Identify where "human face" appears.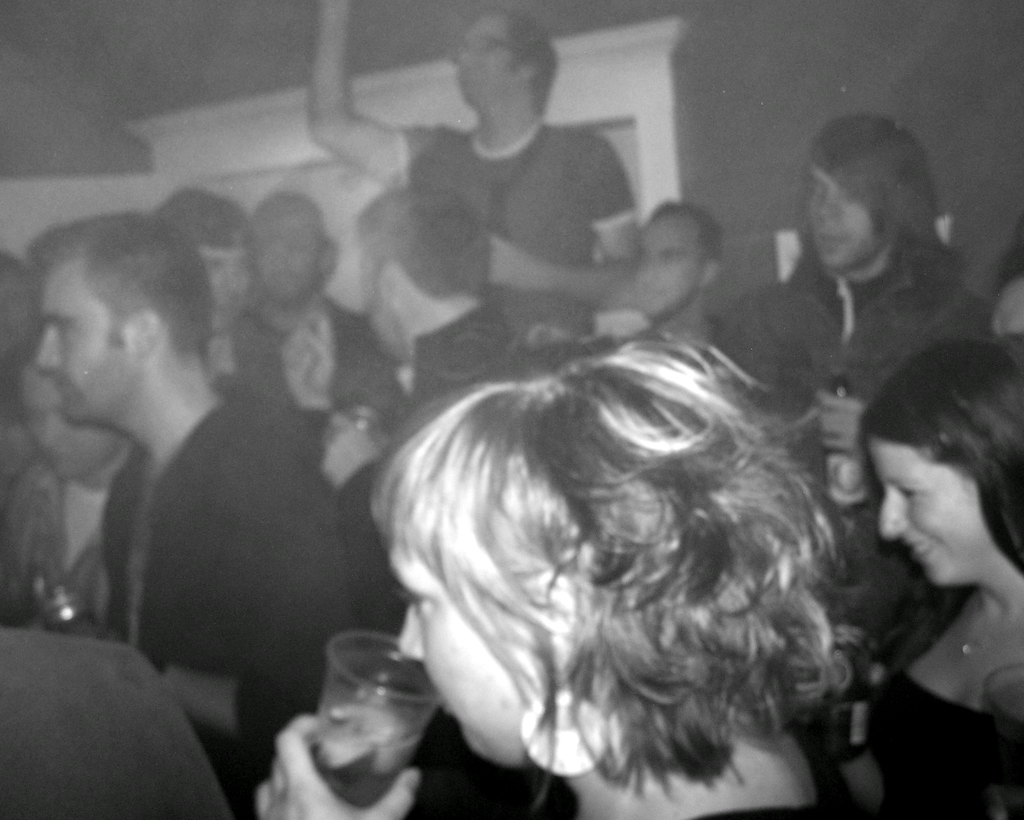
Appears at <bbox>17, 370, 113, 474</bbox>.
